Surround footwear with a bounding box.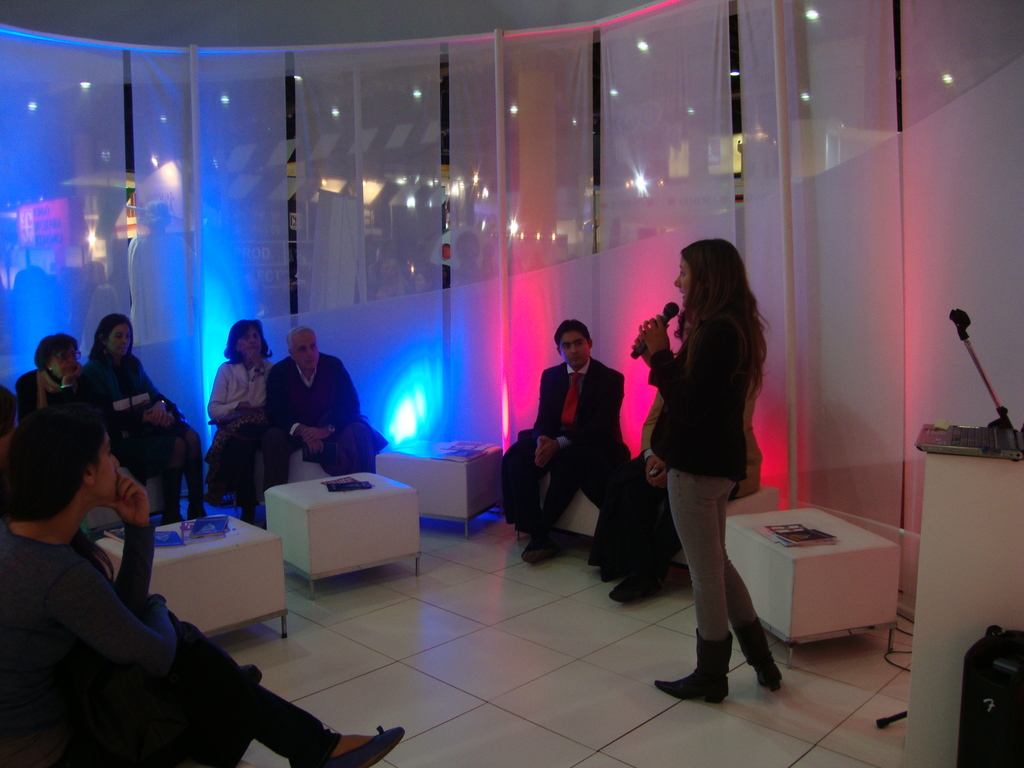
detection(158, 470, 182, 519).
